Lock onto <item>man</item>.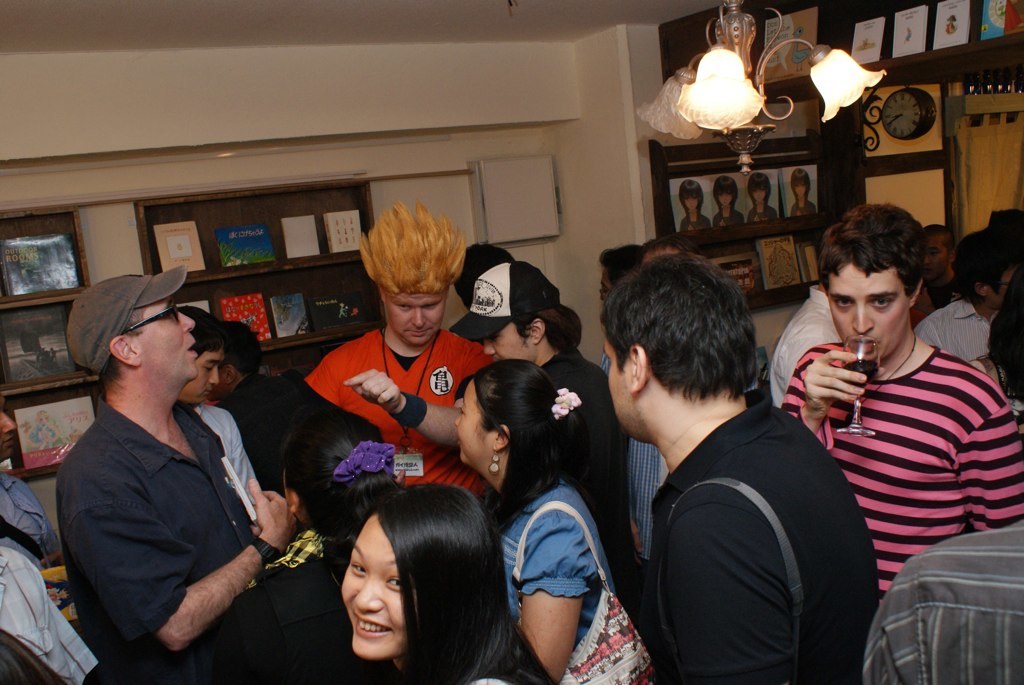
Locked: {"x1": 599, "y1": 245, "x2": 666, "y2": 563}.
